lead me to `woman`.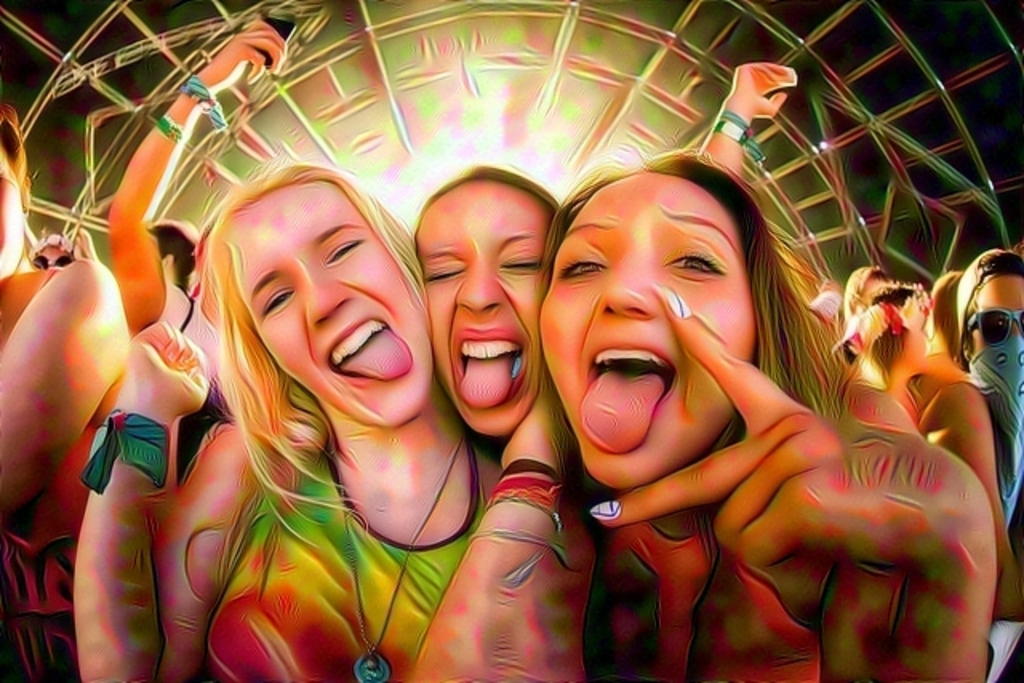
Lead to (x1=534, y1=146, x2=1003, y2=681).
